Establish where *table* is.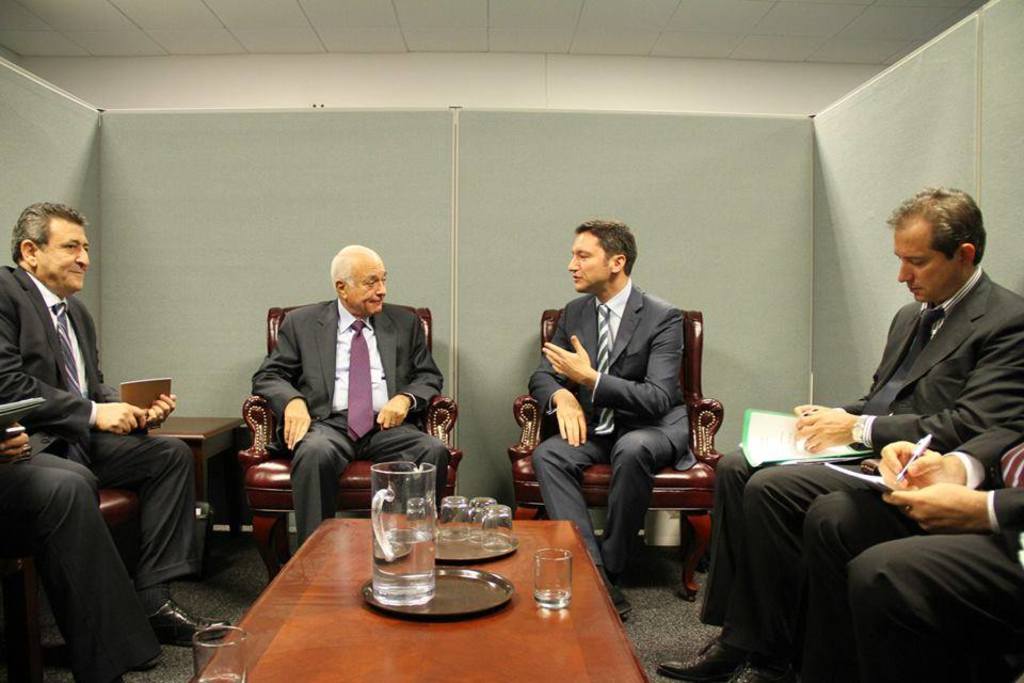
Established at (149,413,246,536).
